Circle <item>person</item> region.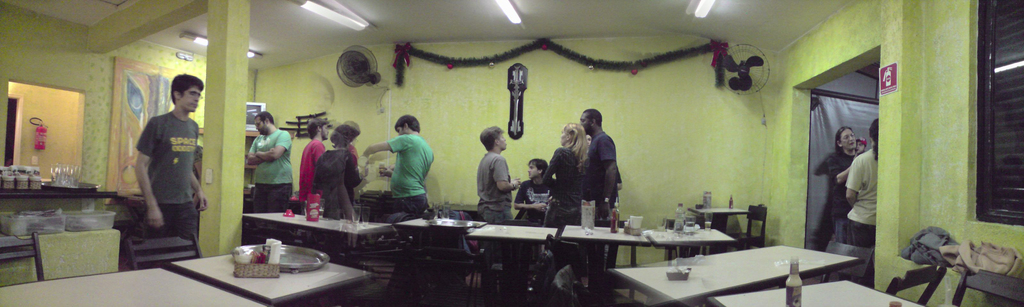
Region: <box>579,108,618,221</box>.
